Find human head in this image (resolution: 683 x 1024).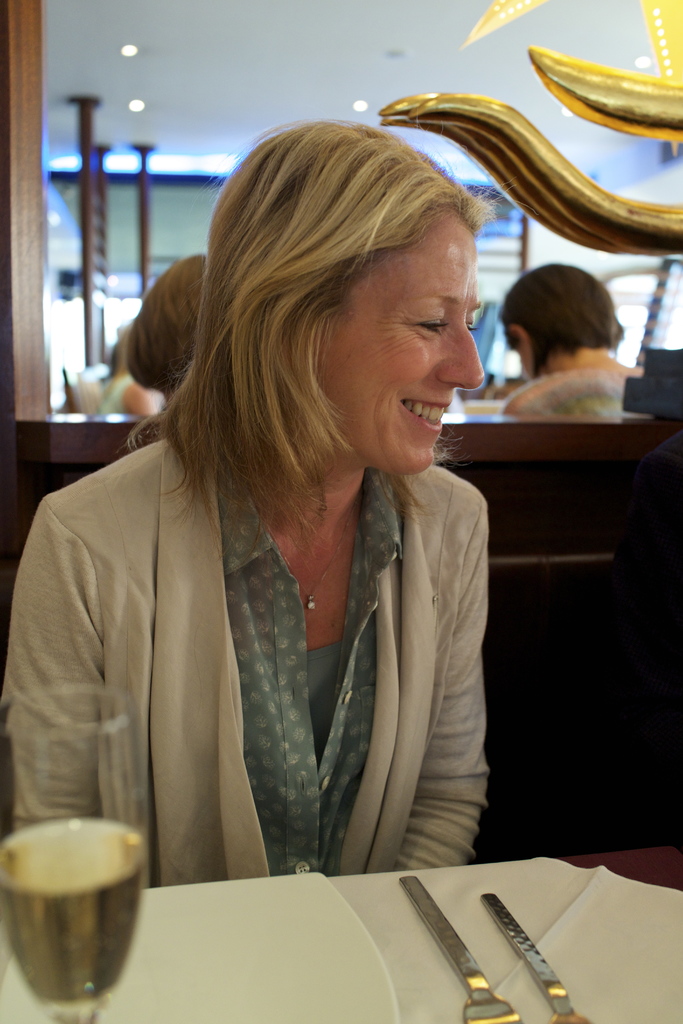
[120,249,204,396].
